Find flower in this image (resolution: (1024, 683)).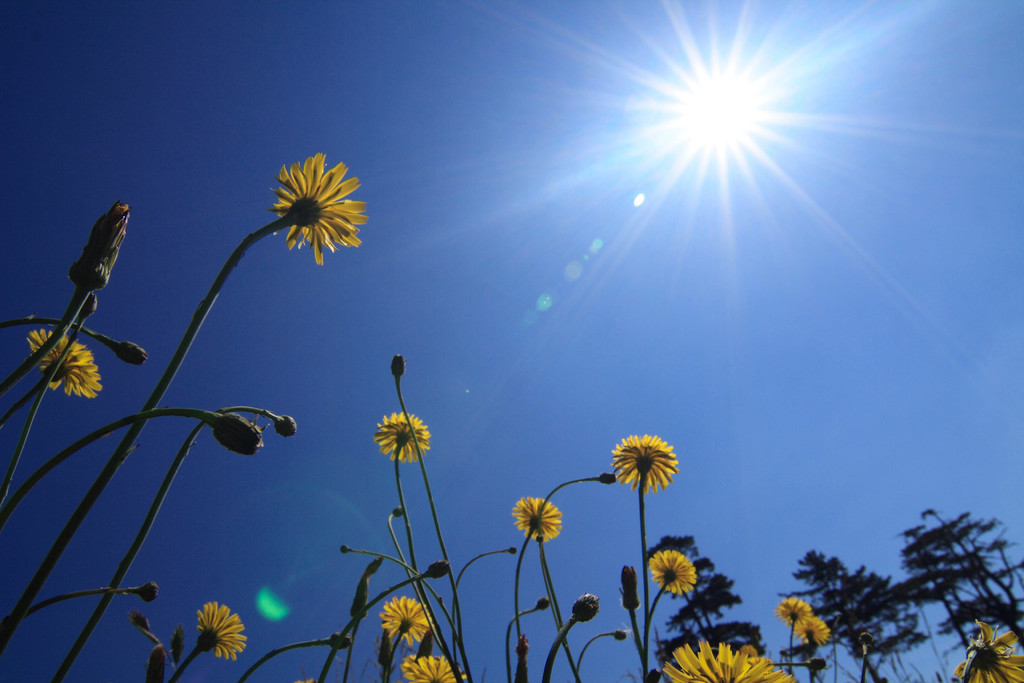
left=24, top=324, right=102, bottom=397.
